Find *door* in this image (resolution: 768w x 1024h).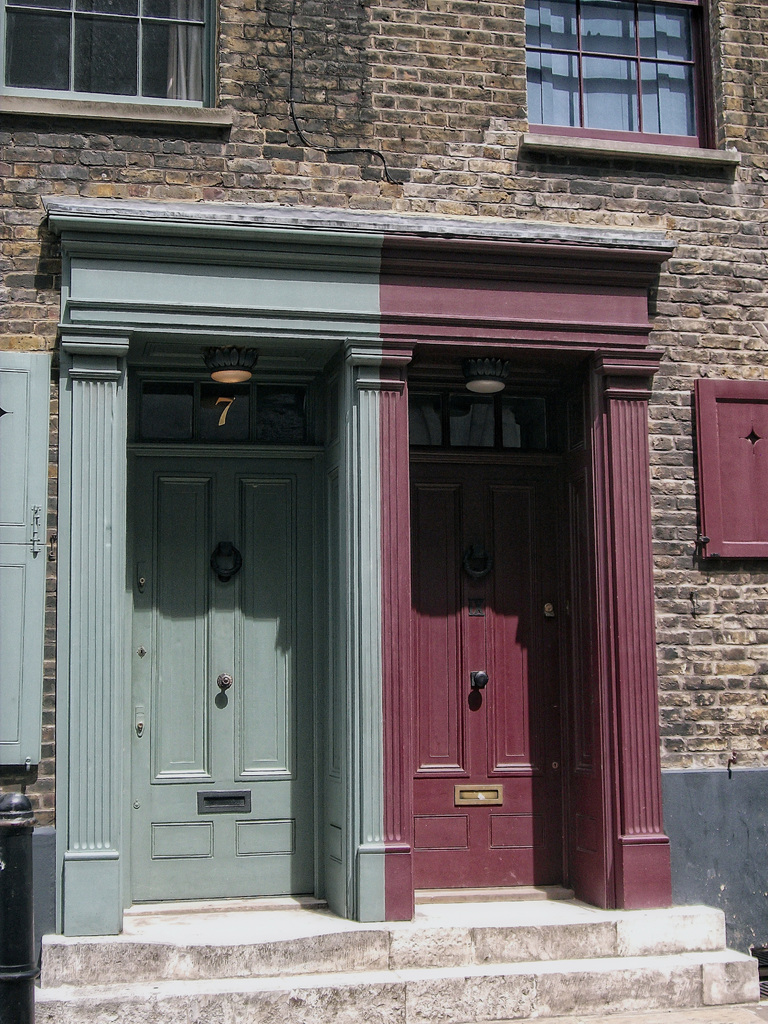
131/364/331/903.
